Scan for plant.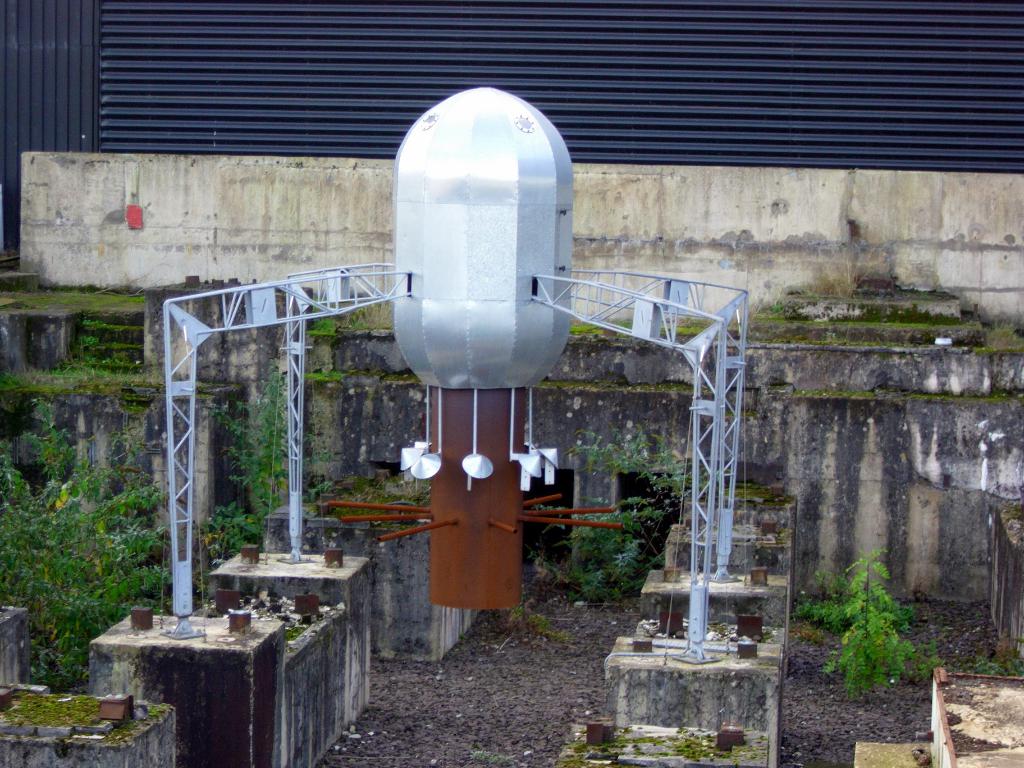
Scan result: locate(961, 650, 1023, 680).
